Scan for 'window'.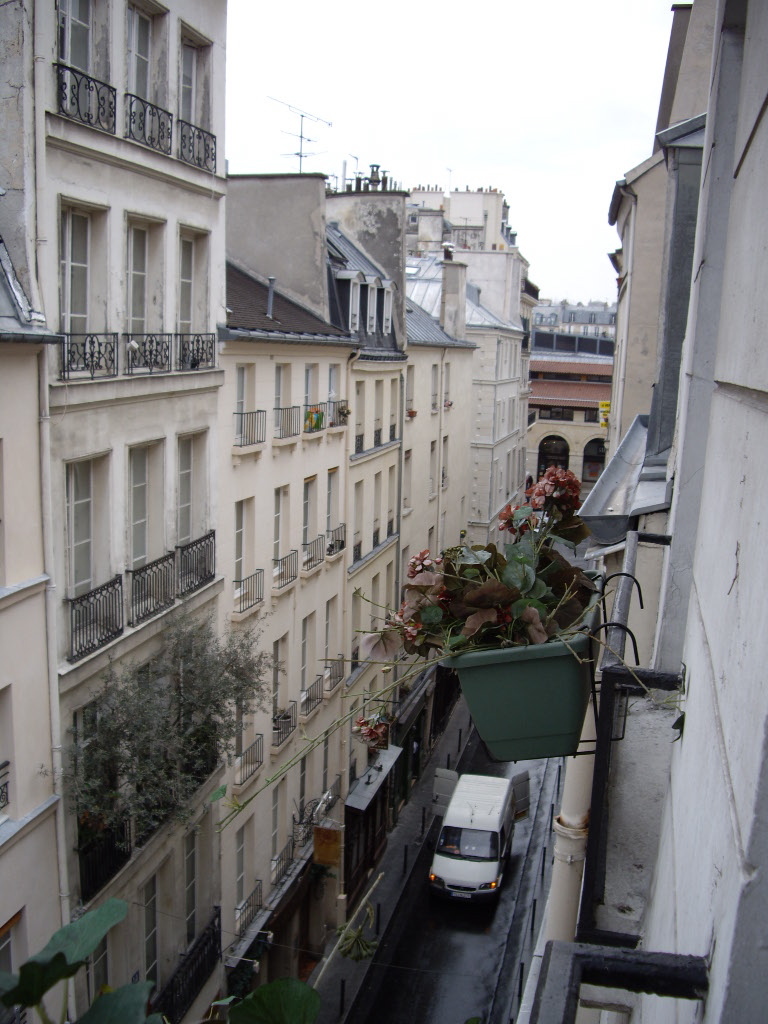
Scan result: left=405, top=364, right=415, bottom=423.
